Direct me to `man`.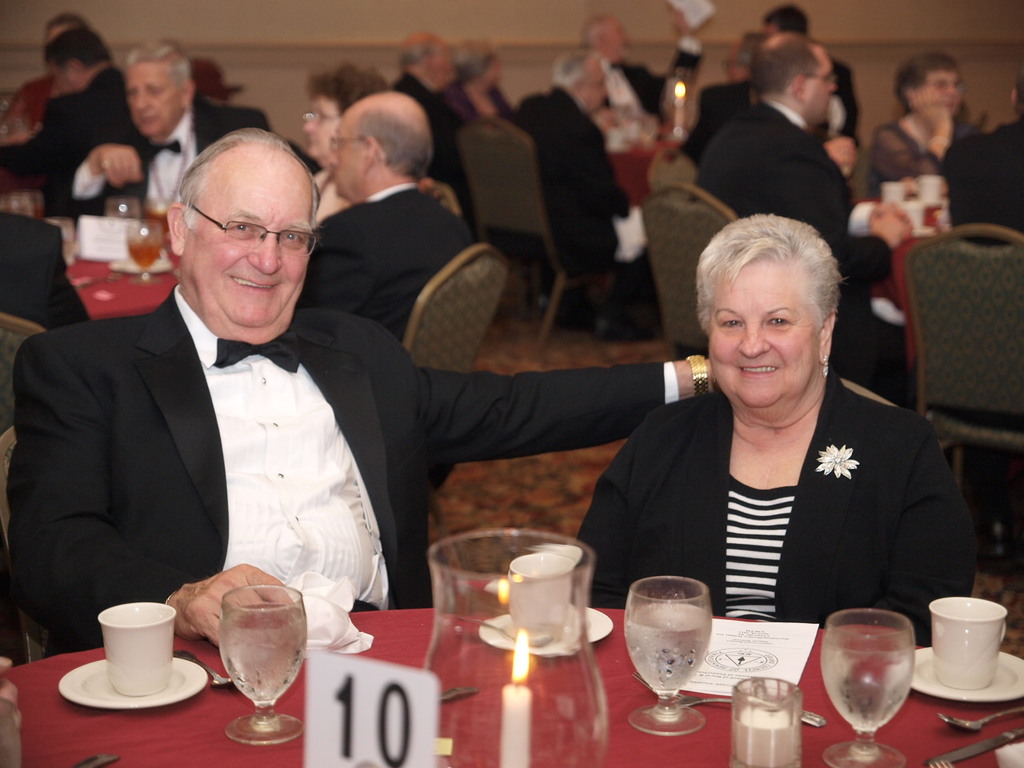
Direction: (706,7,857,175).
